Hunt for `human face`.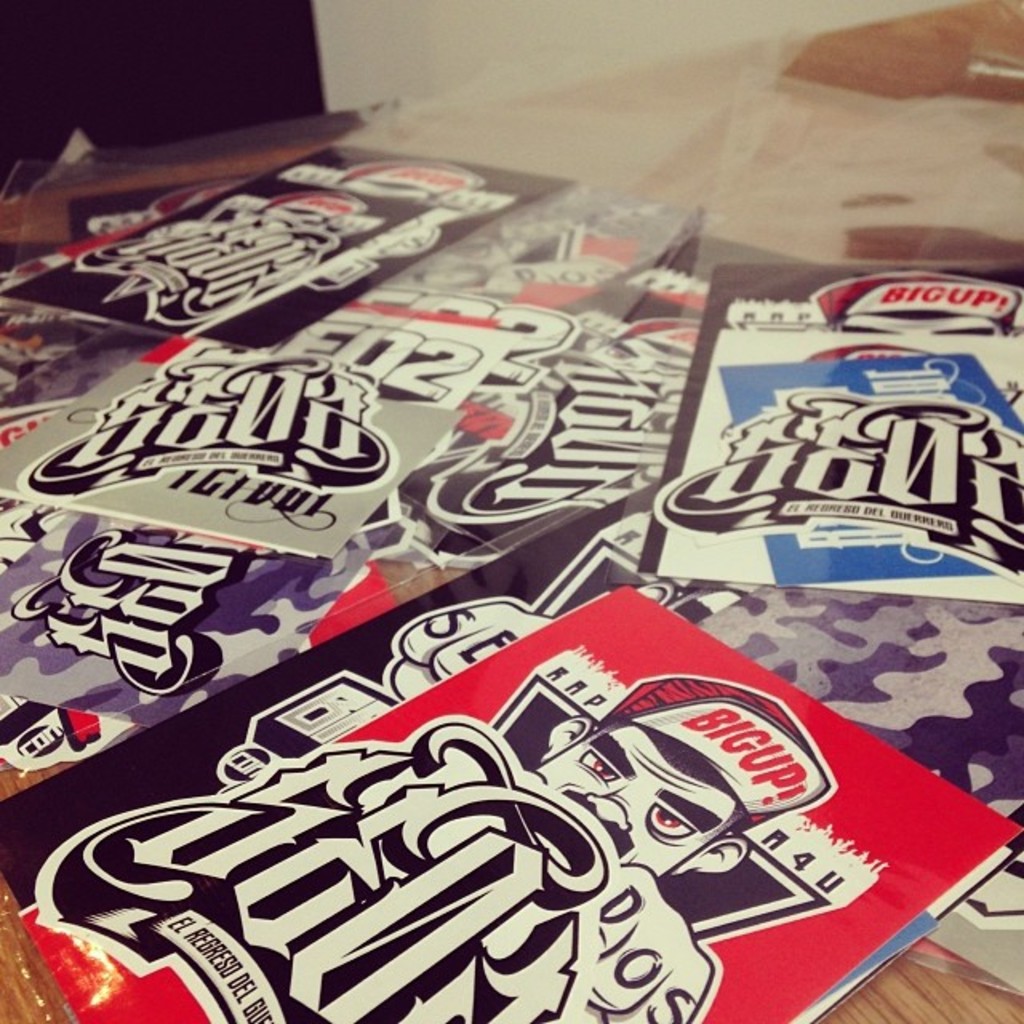
Hunted down at detection(534, 728, 734, 877).
